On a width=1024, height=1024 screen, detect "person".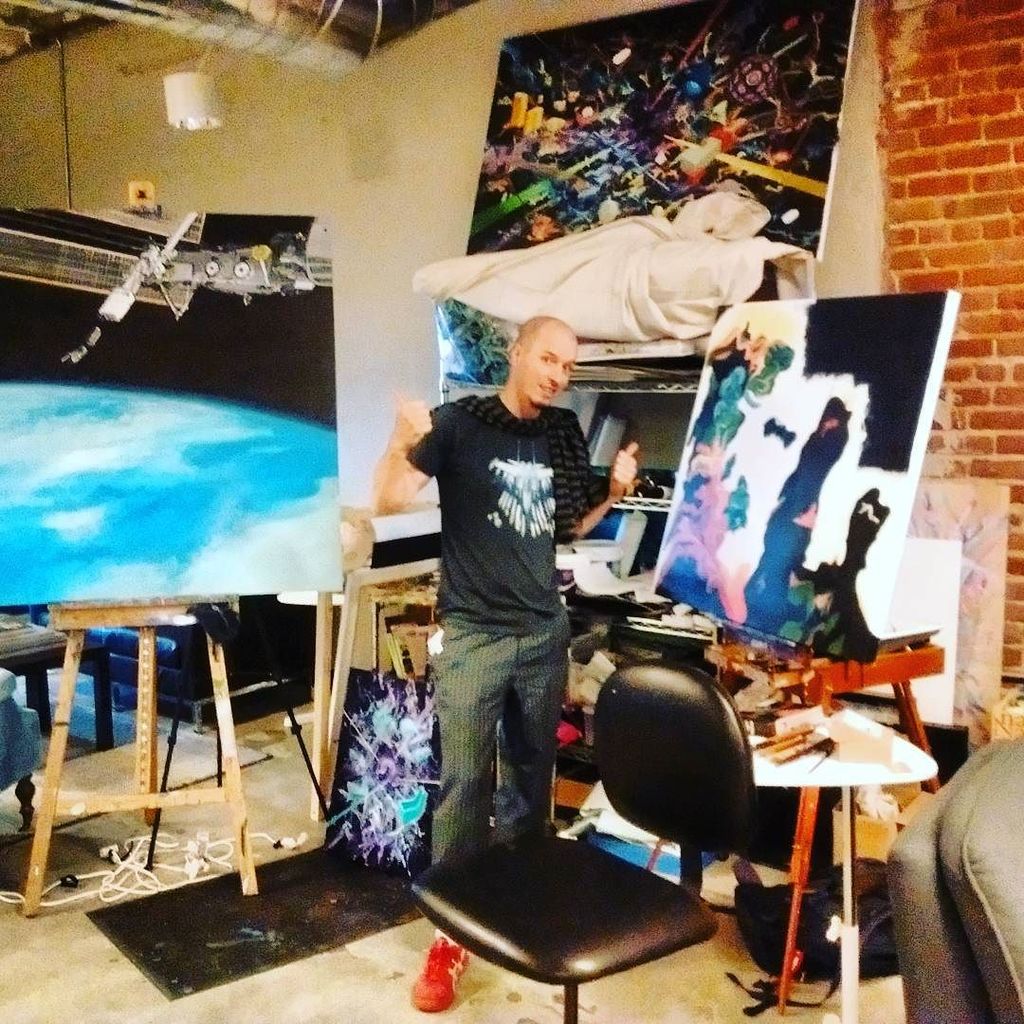
<box>410,249,646,953</box>.
